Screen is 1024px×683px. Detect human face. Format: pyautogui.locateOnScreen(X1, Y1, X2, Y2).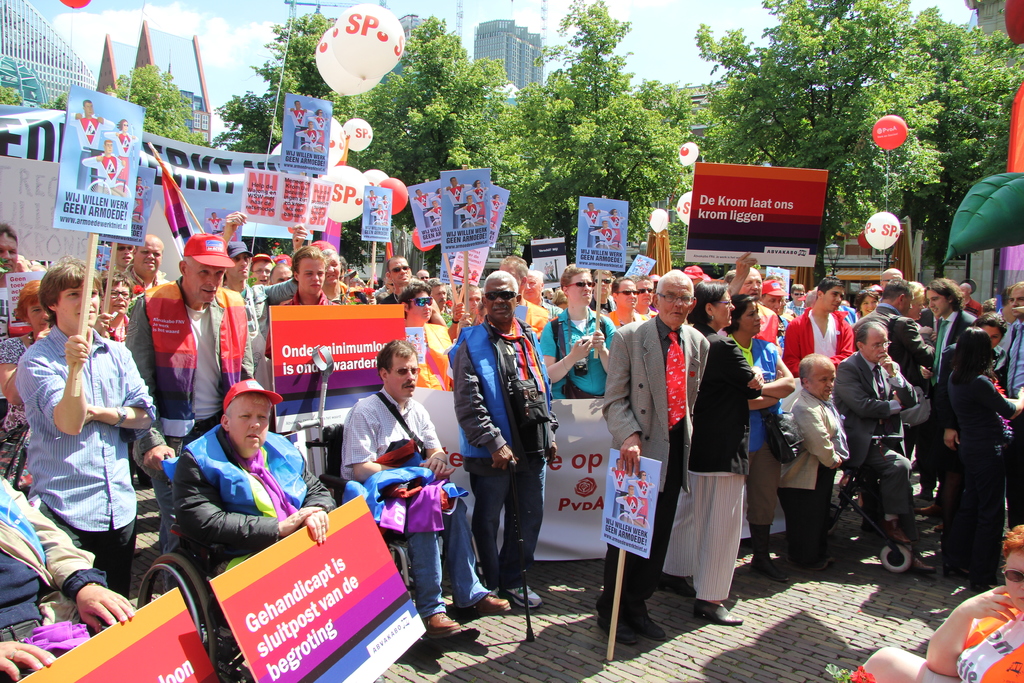
pyautogui.locateOnScreen(566, 270, 593, 307).
